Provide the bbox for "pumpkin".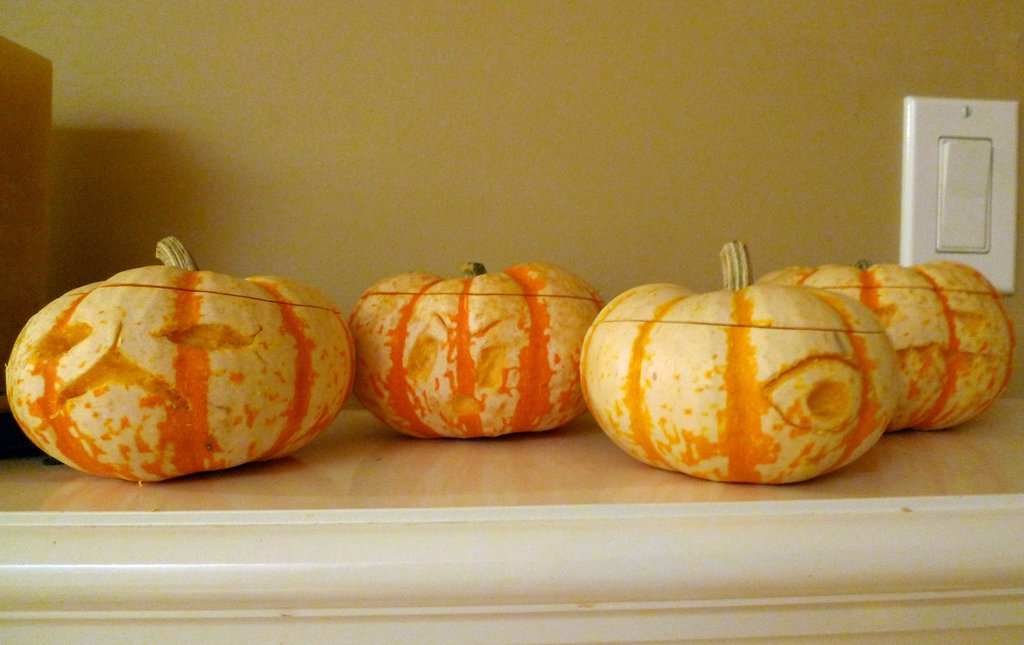
[x1=12, y1=232, x2=358, y2=485].
